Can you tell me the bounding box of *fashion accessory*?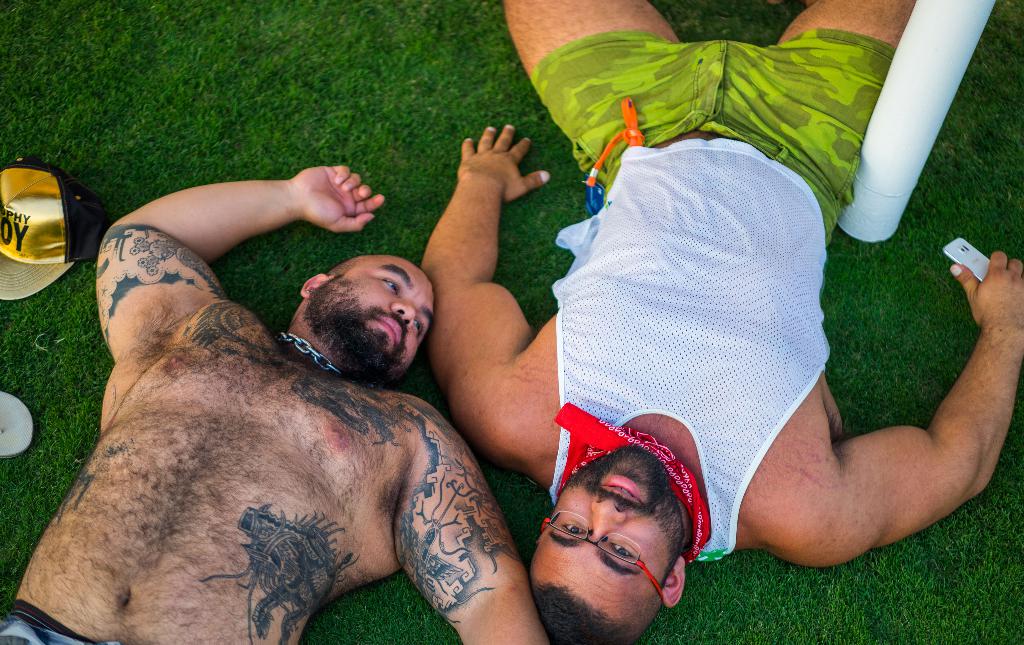
{"left": 552, "top": 398, "right": 716, "bottom": 559}.
